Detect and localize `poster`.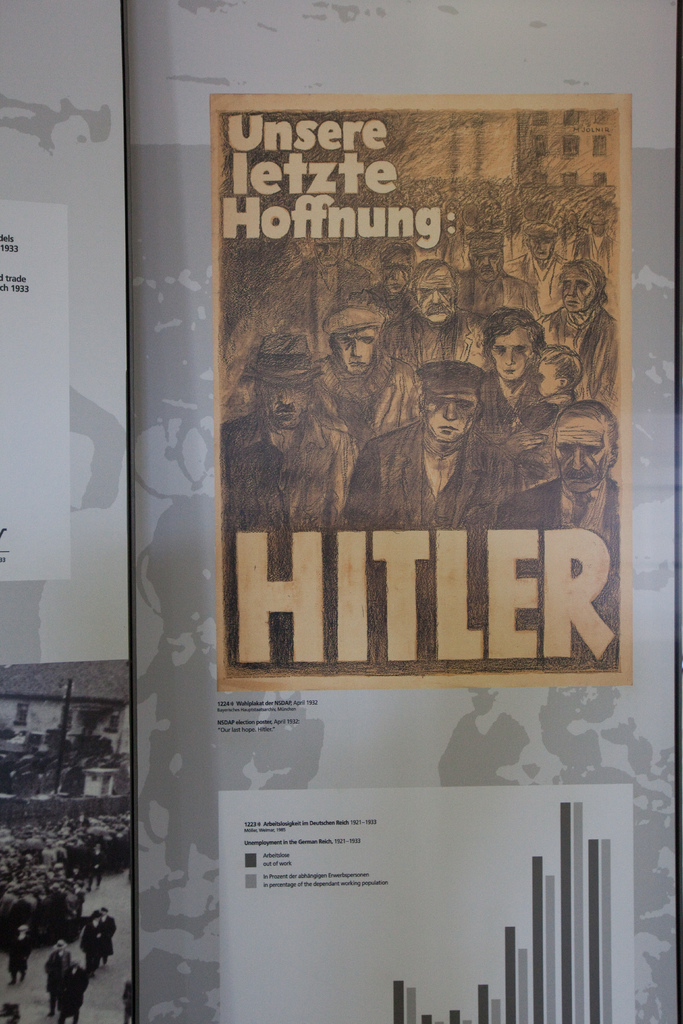
Localized at bbox(218, 792, 638, 1023).
